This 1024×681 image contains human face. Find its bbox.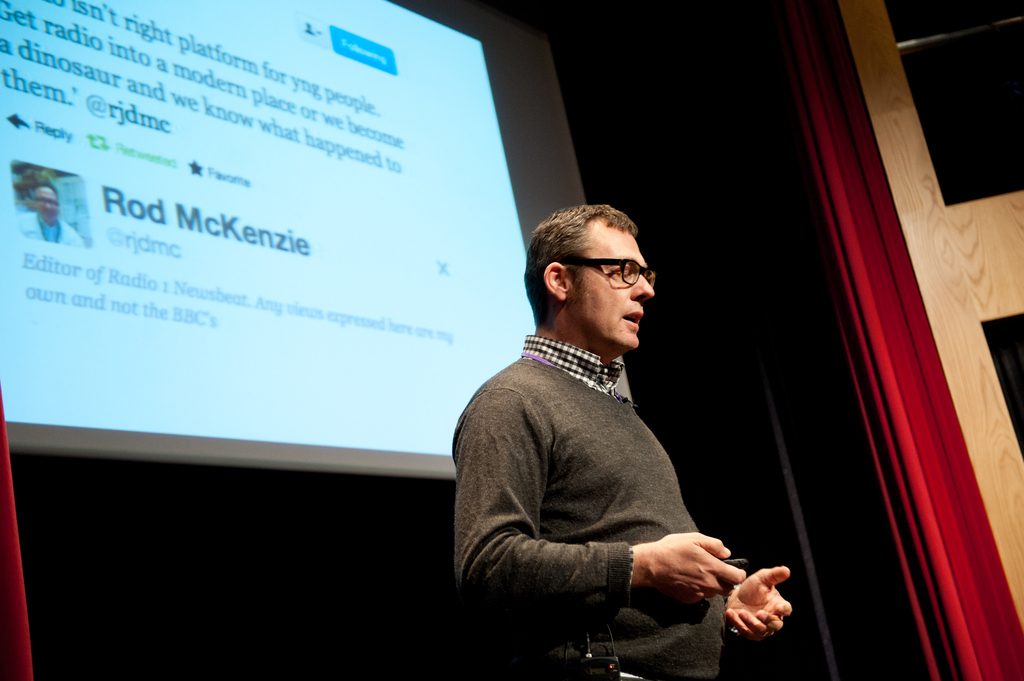
571, 230, 655, 352.
